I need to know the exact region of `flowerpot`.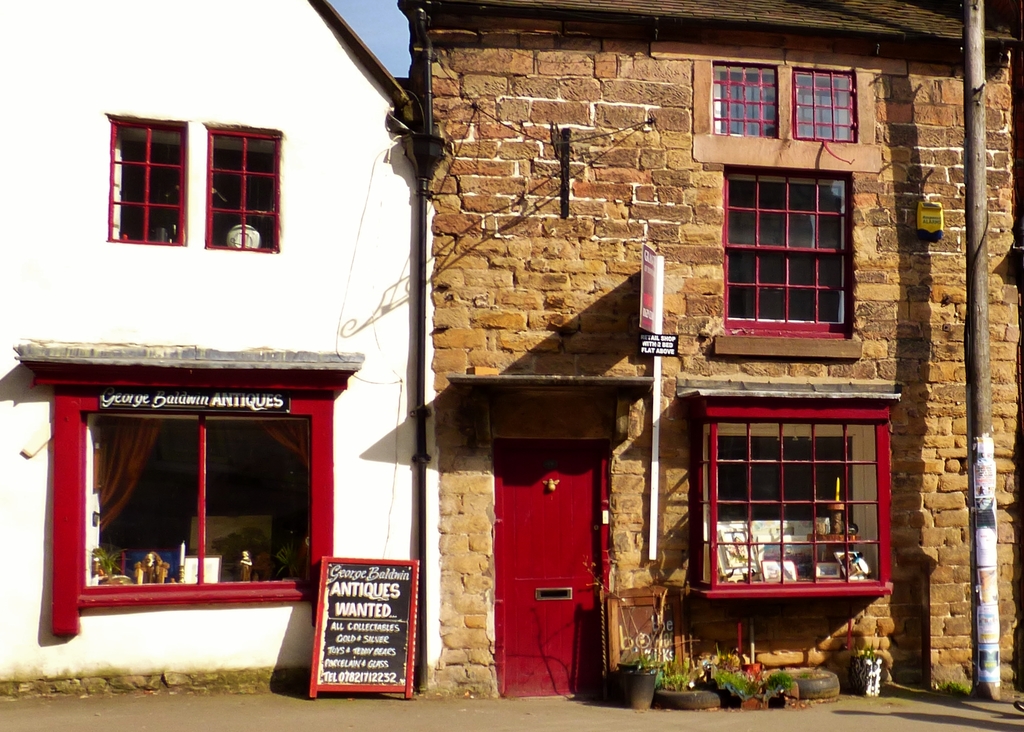
Region: left=861, top=653, right=883, bottom=697.
